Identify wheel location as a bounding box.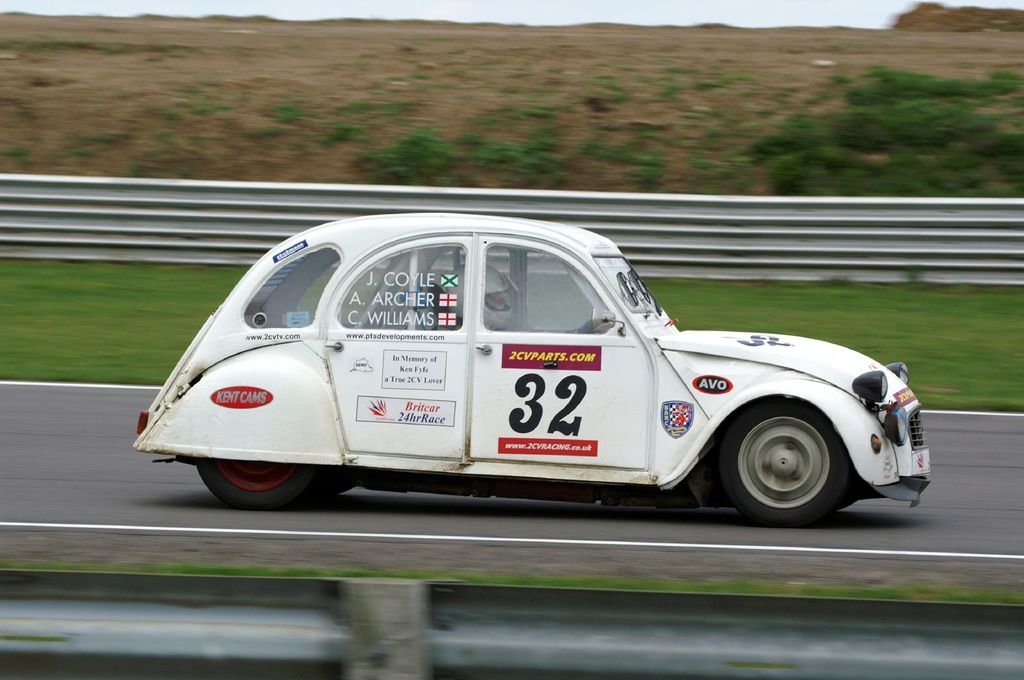
717 409 868 518.
